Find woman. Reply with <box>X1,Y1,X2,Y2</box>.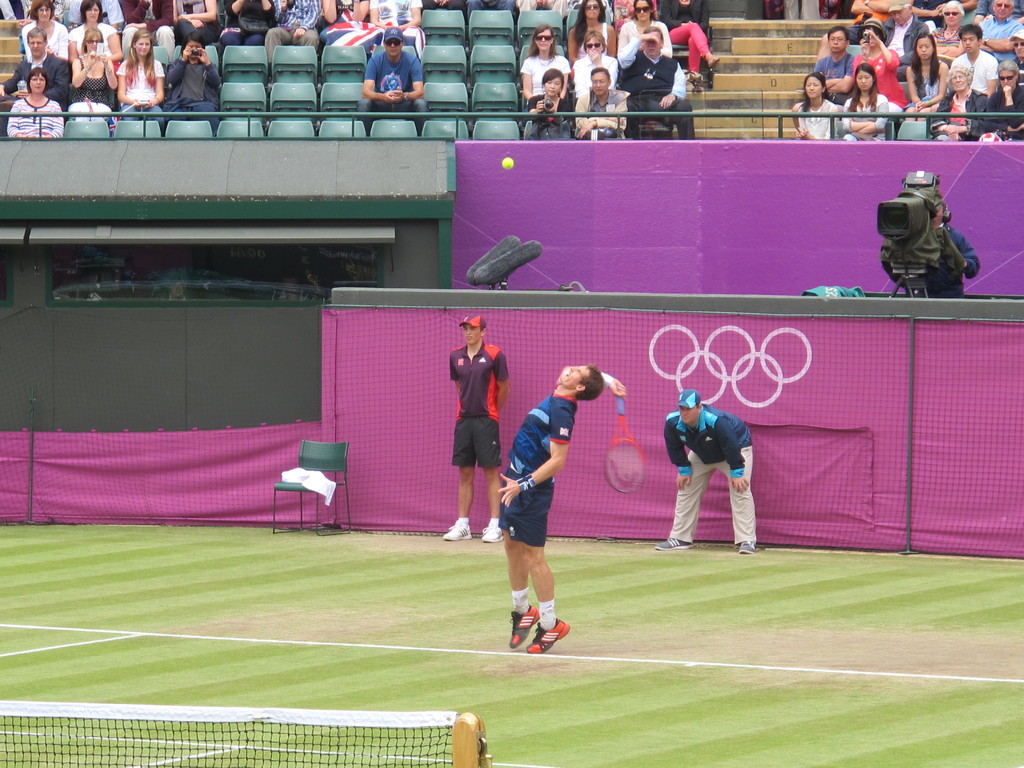
<box>907,34,950,120</box>.
